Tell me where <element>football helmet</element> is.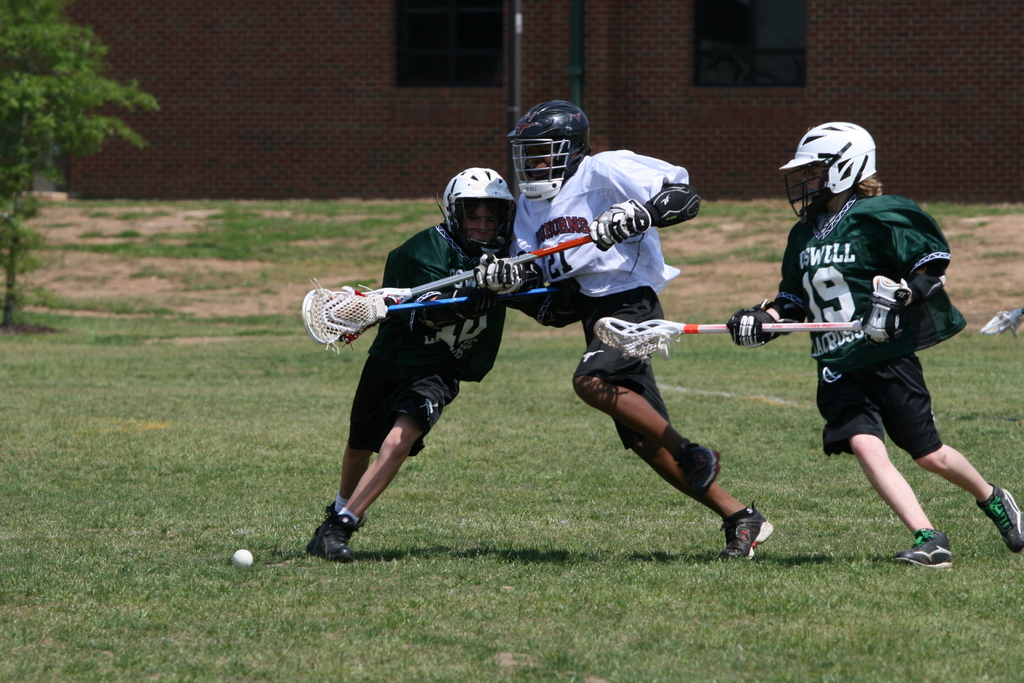
<element>football helmet</element> is at 438,167,517,266.
